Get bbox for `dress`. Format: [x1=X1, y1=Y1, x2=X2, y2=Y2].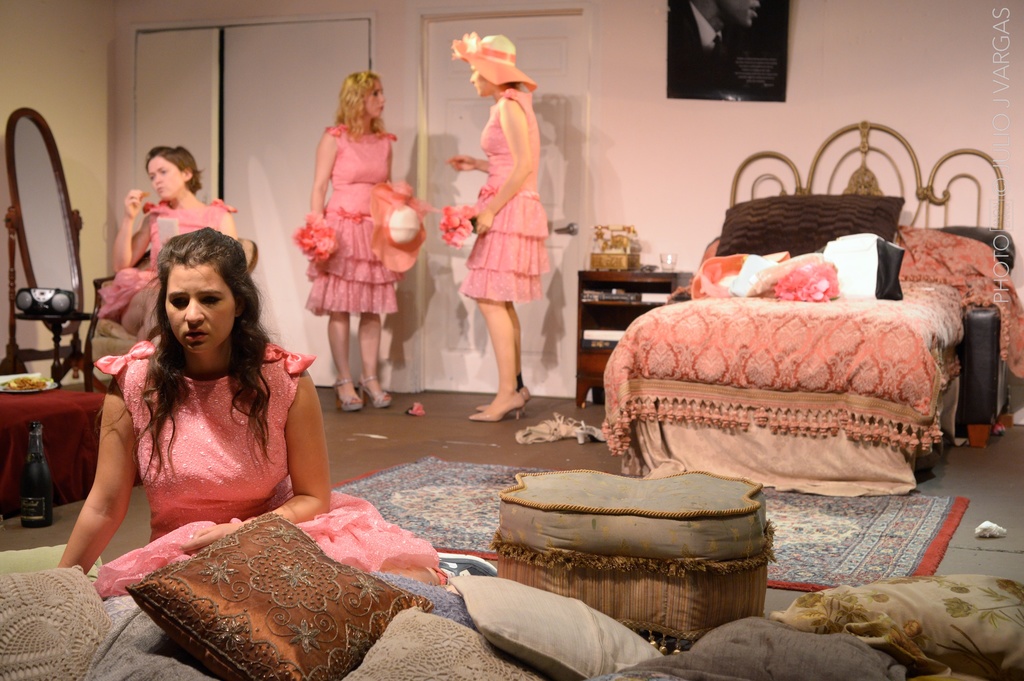
[x1=91, y1=342, x2=434, y2=600].
